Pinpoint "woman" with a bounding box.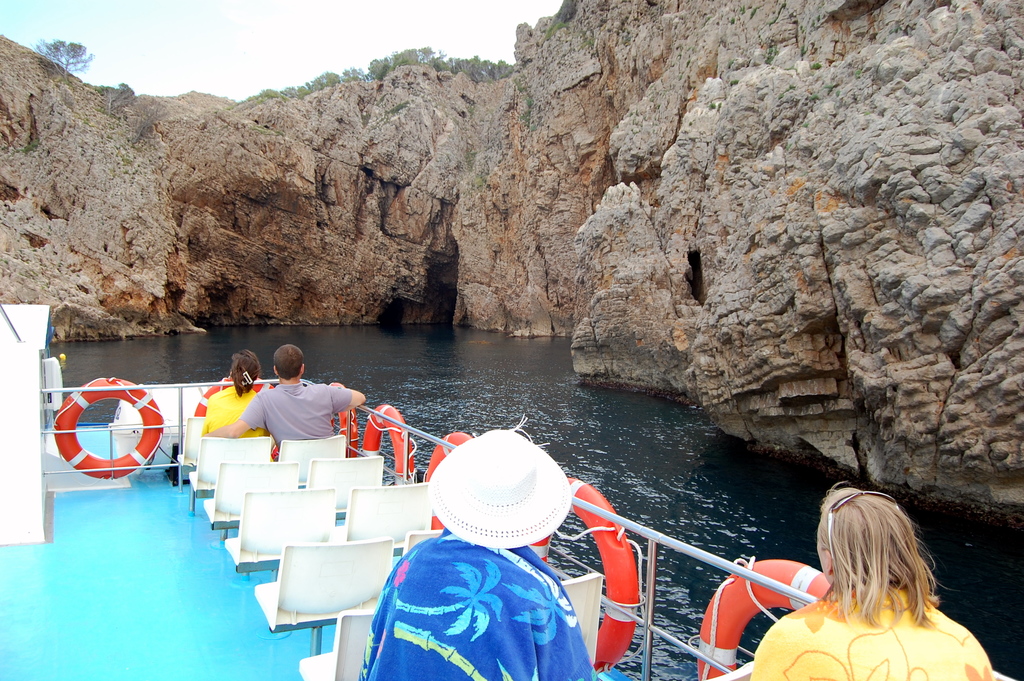
x1=752 y1=480 x2=991 y2=680.
